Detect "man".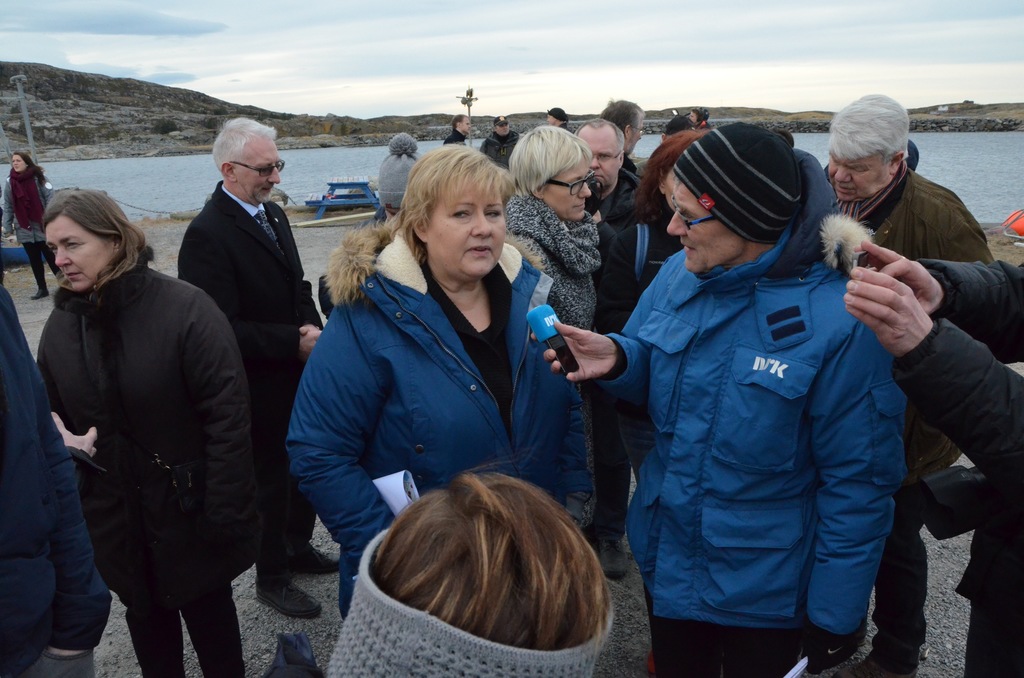
Detected at locate(444, 111, 470, 145).
